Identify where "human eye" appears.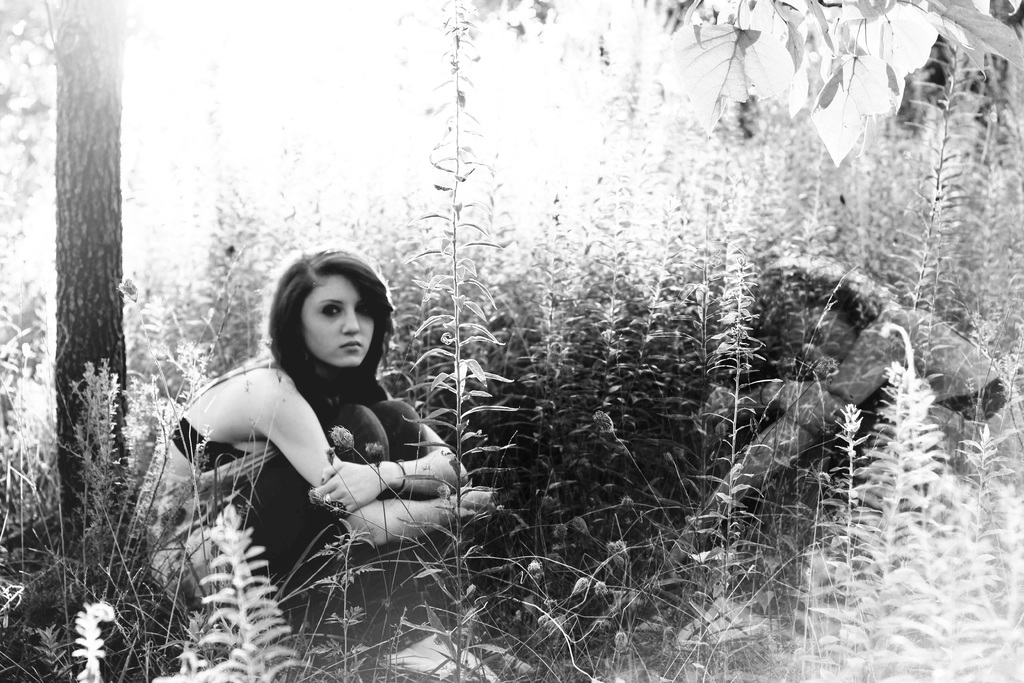
Appears at region(351, 298, 378, 322).
